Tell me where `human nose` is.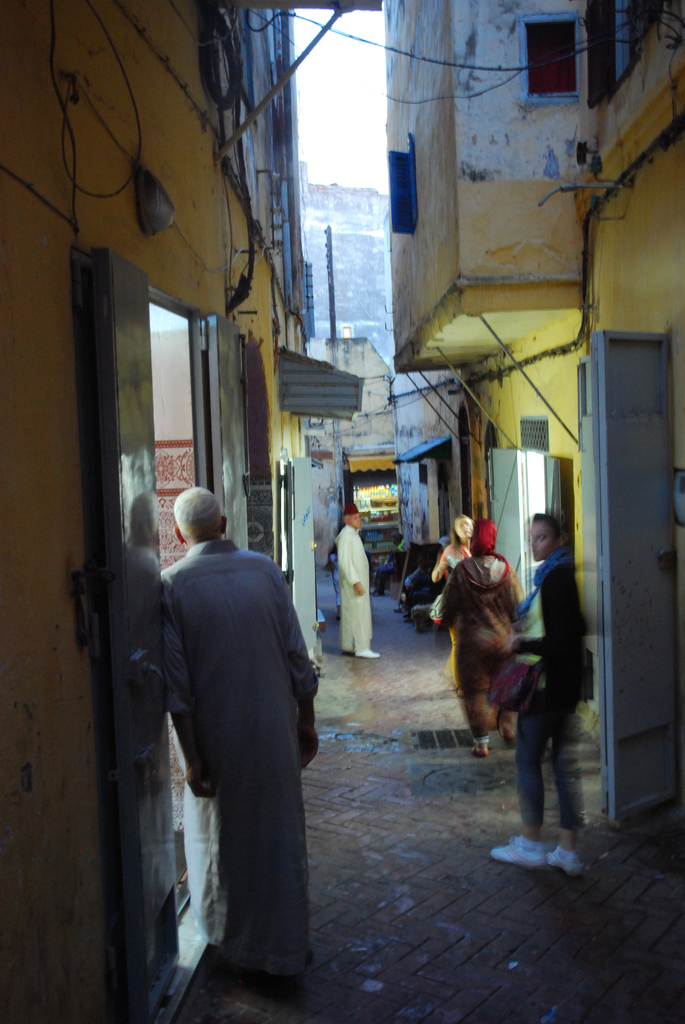
`human nose` is at (530, 537, 539, 544).
